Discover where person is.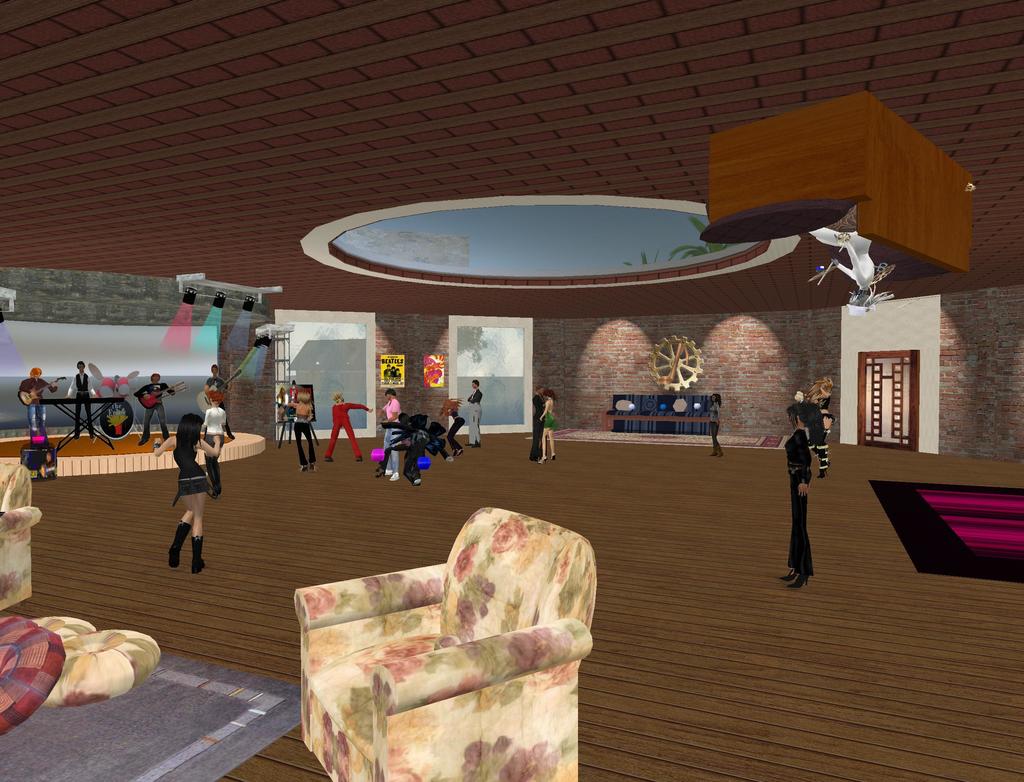
Discovered at region(201, 393, 225, 500).
